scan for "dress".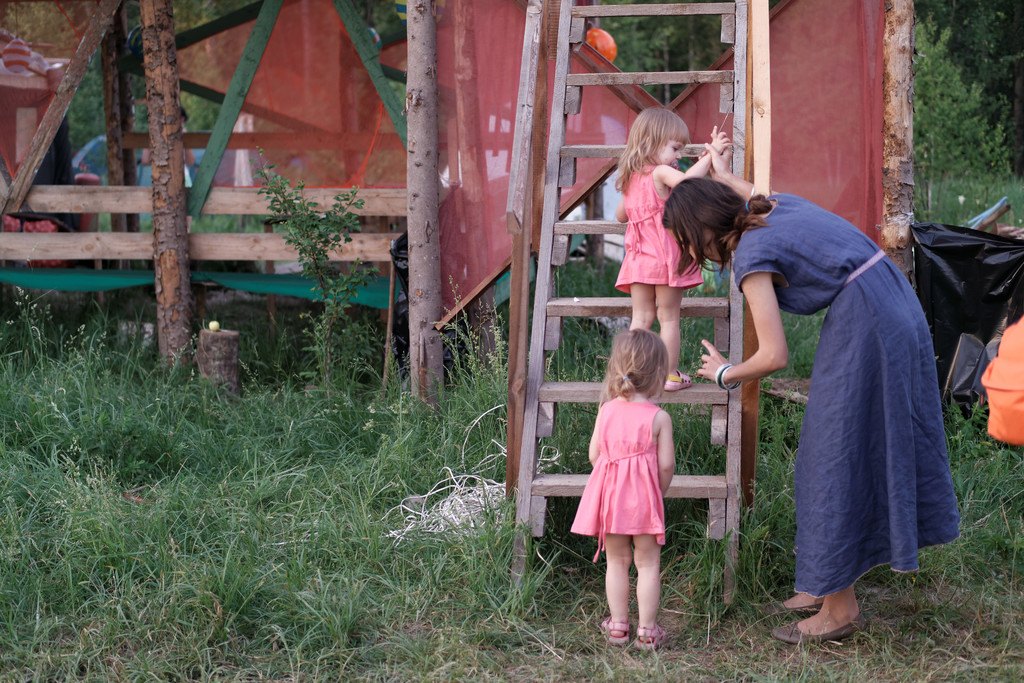
Scan result: select_region(615, 163, 703, 295).
